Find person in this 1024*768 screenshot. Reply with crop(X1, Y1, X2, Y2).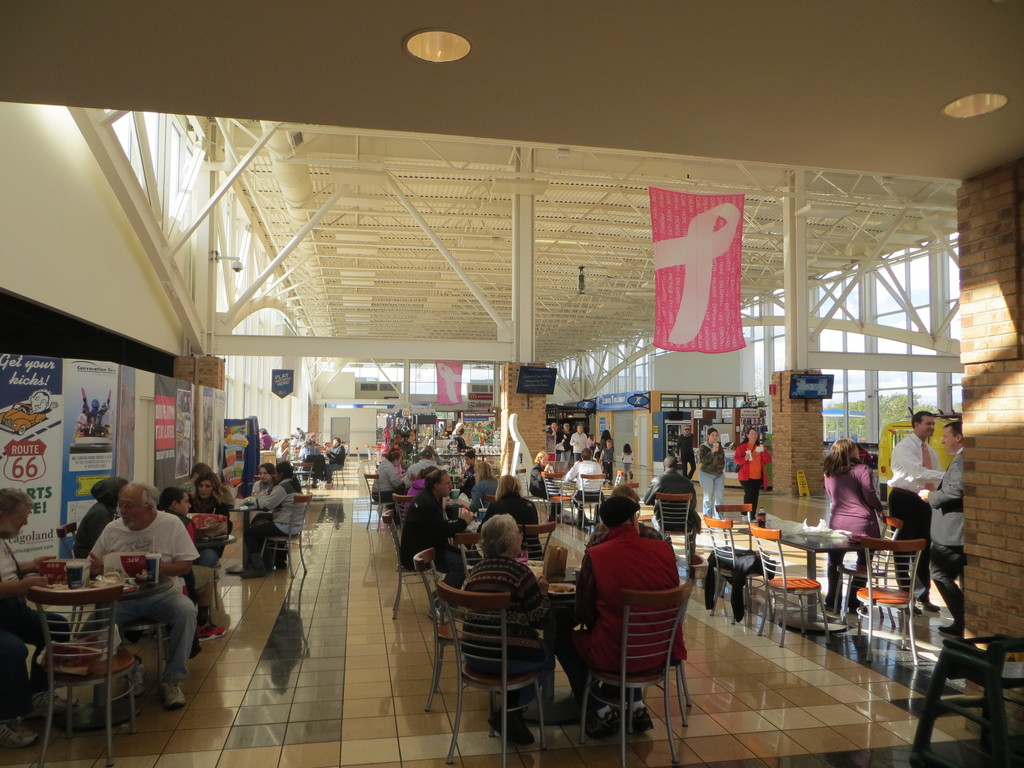
crop(881, 409, 949, 621).
